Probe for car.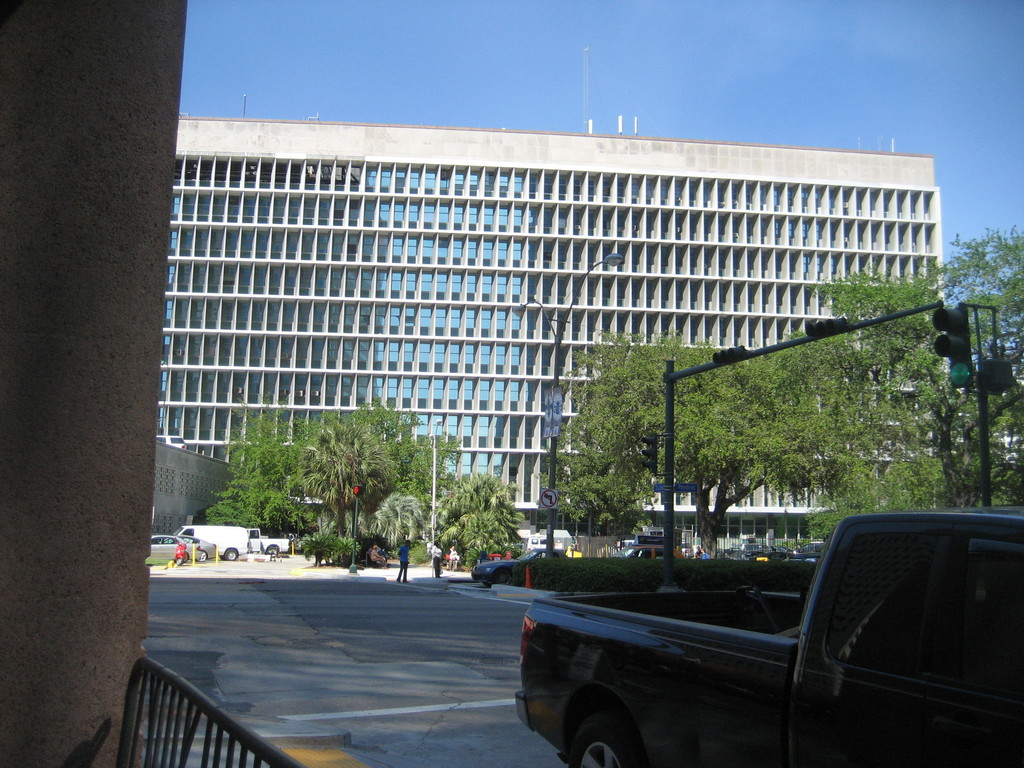
Probe result: region(144, 529, 226, 569).
